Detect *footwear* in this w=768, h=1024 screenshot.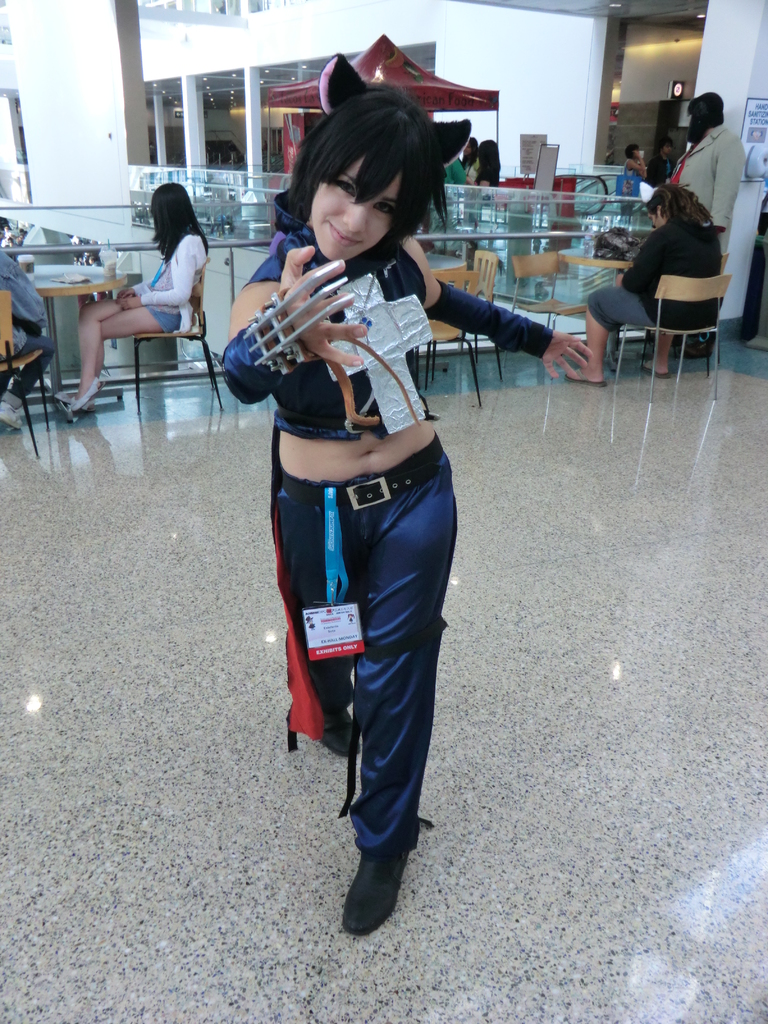
Detection: BBox(72, 378, 106, 410).
